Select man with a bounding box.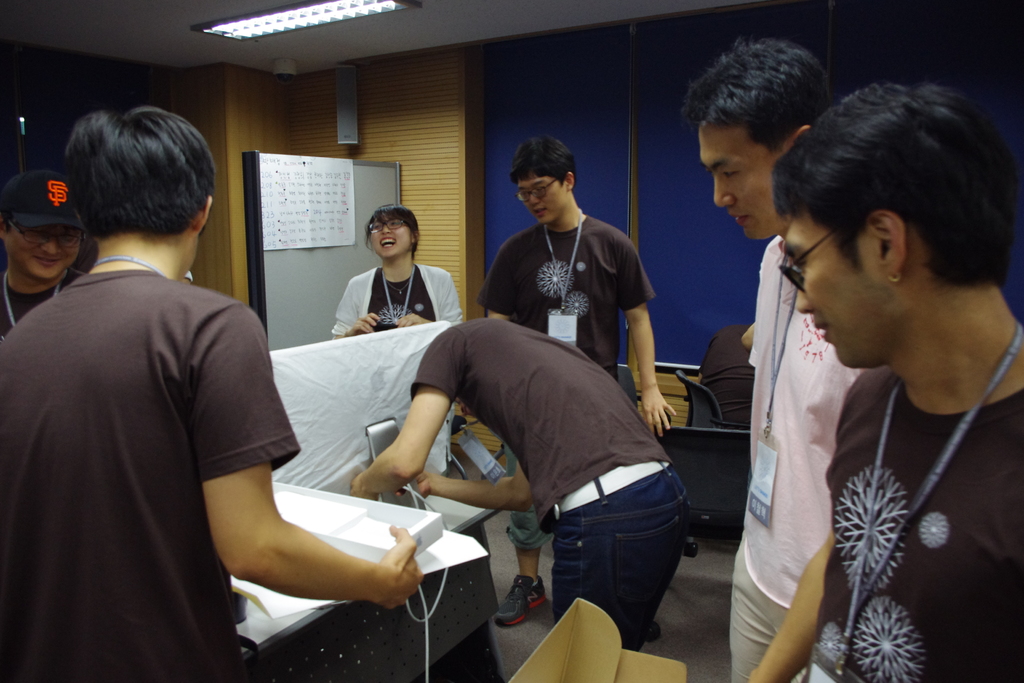
[0, 106, 426, 682].
